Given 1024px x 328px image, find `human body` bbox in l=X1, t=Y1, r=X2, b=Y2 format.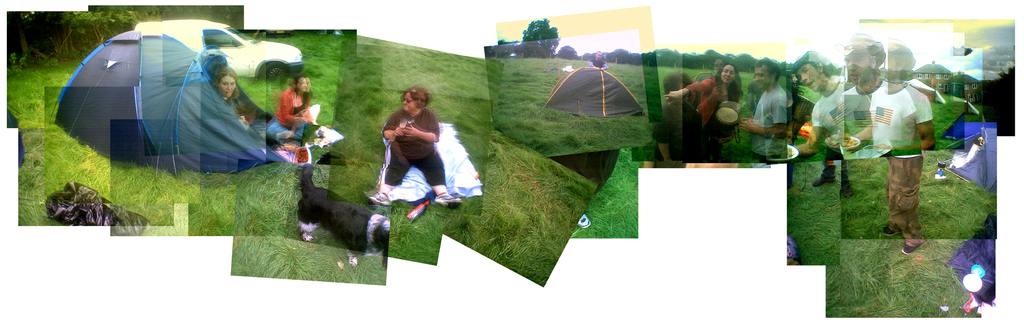
l=738, t=56, r=783, b=167.
